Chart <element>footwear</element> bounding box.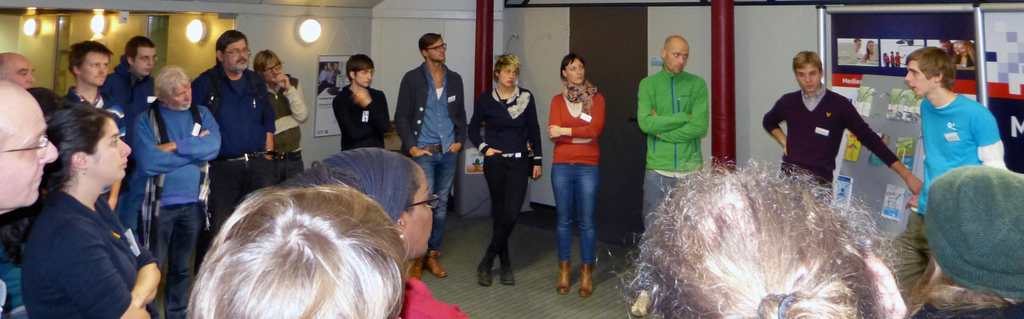
Charted: x1=479 y1=261 x2=496 y2=288.
